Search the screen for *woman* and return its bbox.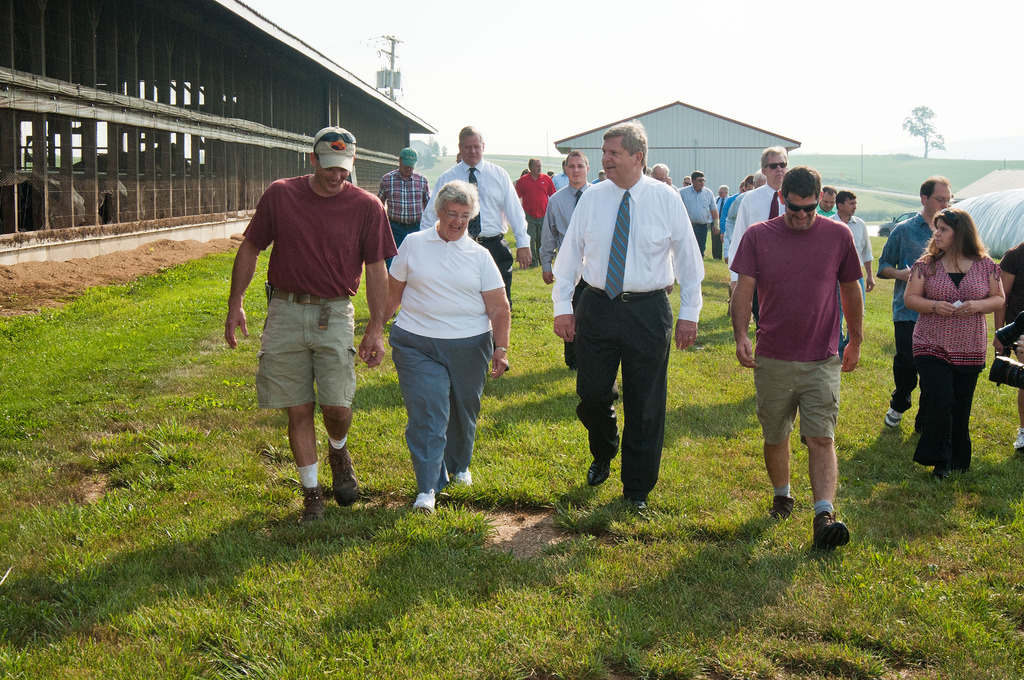
Found: {"left": 988, "top": 239, "right": 1023, "bottom": 449}.
